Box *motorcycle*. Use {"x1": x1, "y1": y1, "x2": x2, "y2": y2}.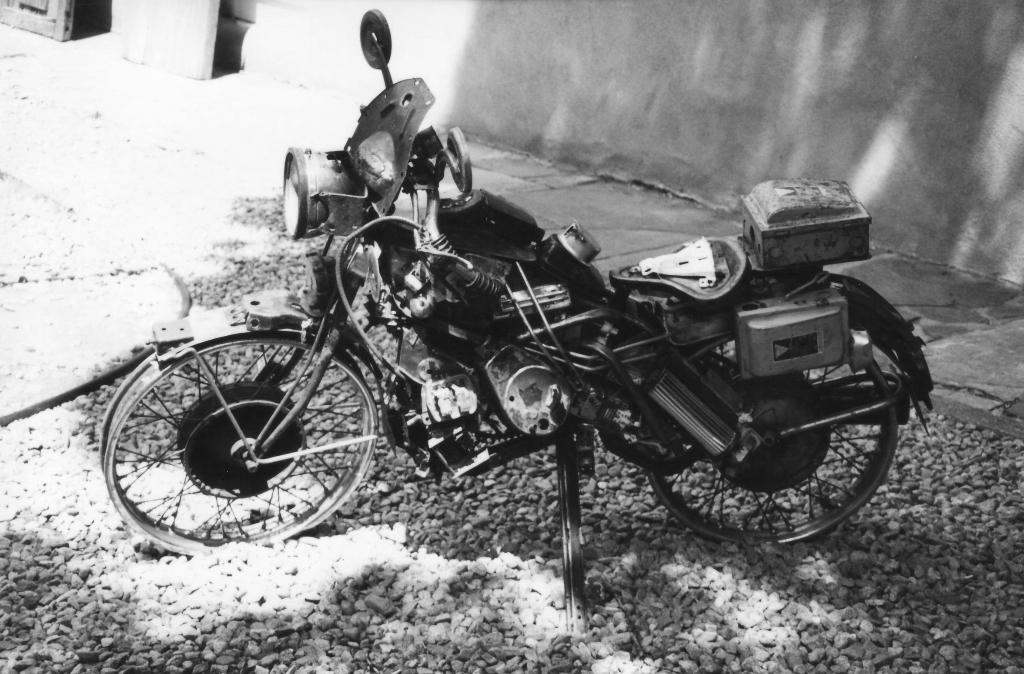
{"x1": 95, "y1": 9, "x2": 934, "y2": 629}.
